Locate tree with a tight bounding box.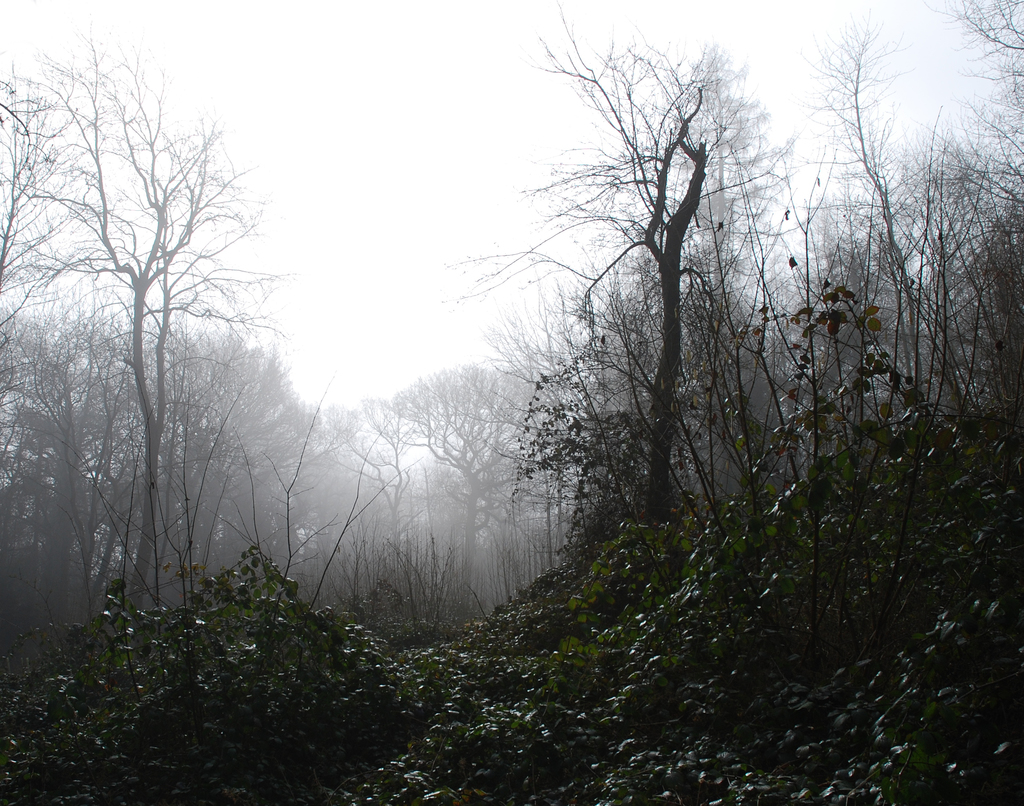
bbox=(780, 1, 944, 400).
